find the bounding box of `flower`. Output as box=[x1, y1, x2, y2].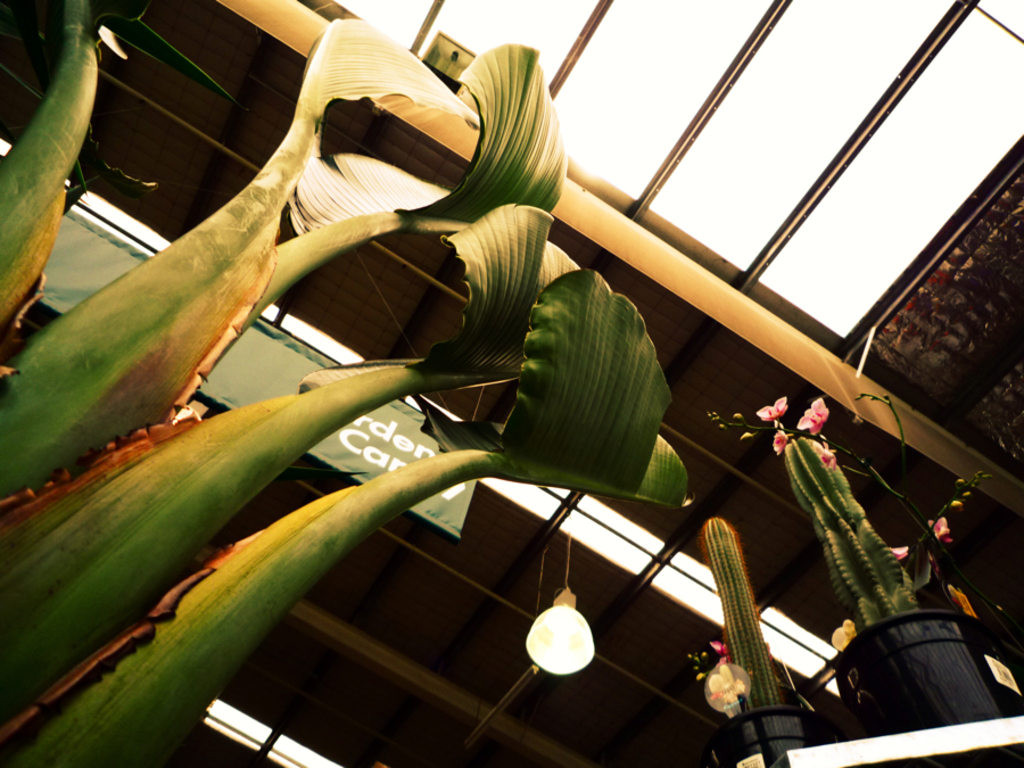
box=[802, 438, 840, 470].
